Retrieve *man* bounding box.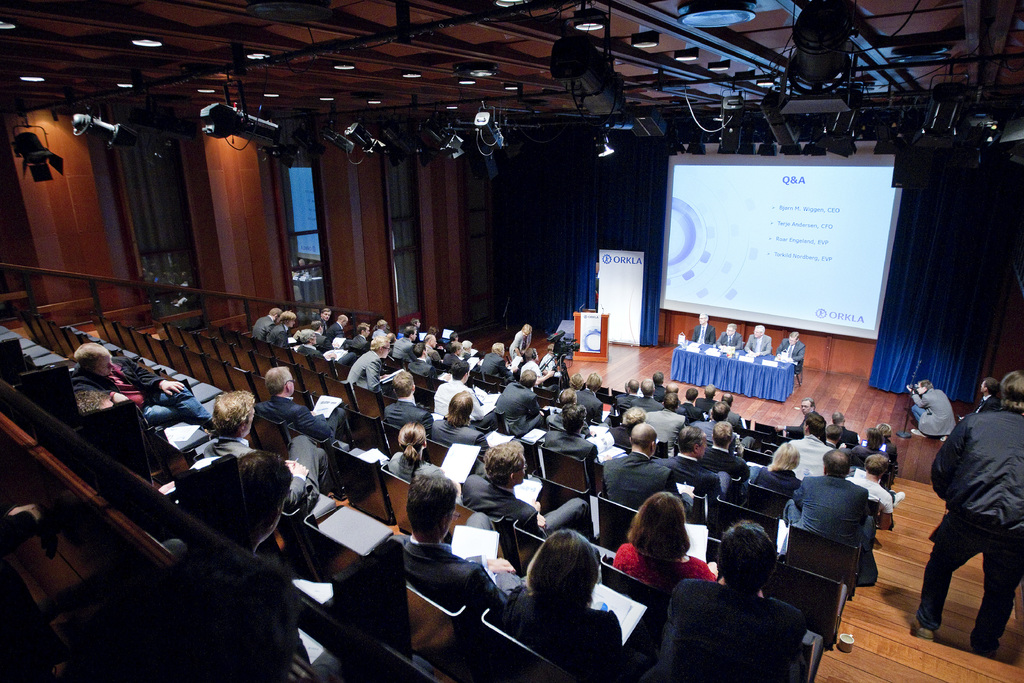
Bounding box: 716 323 742 349.
